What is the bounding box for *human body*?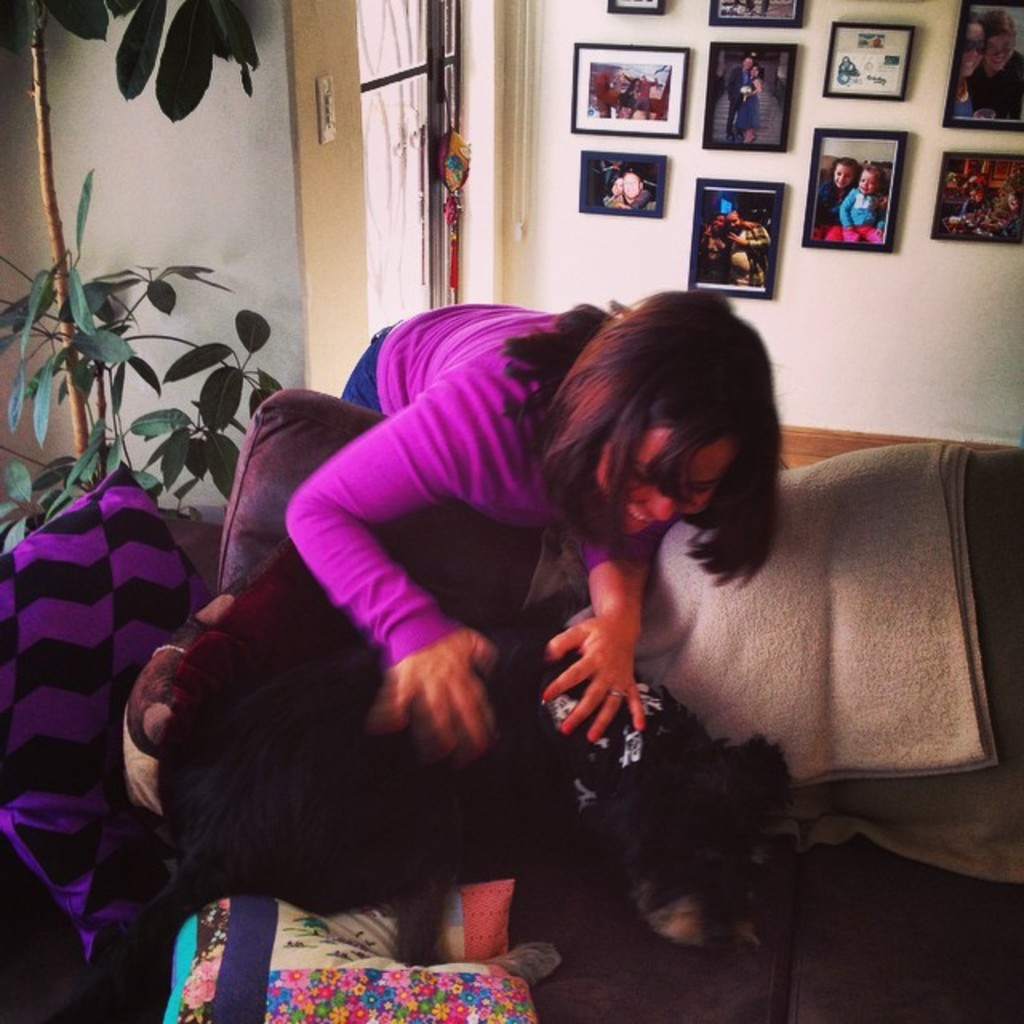
(238, 280, 747, 899).
